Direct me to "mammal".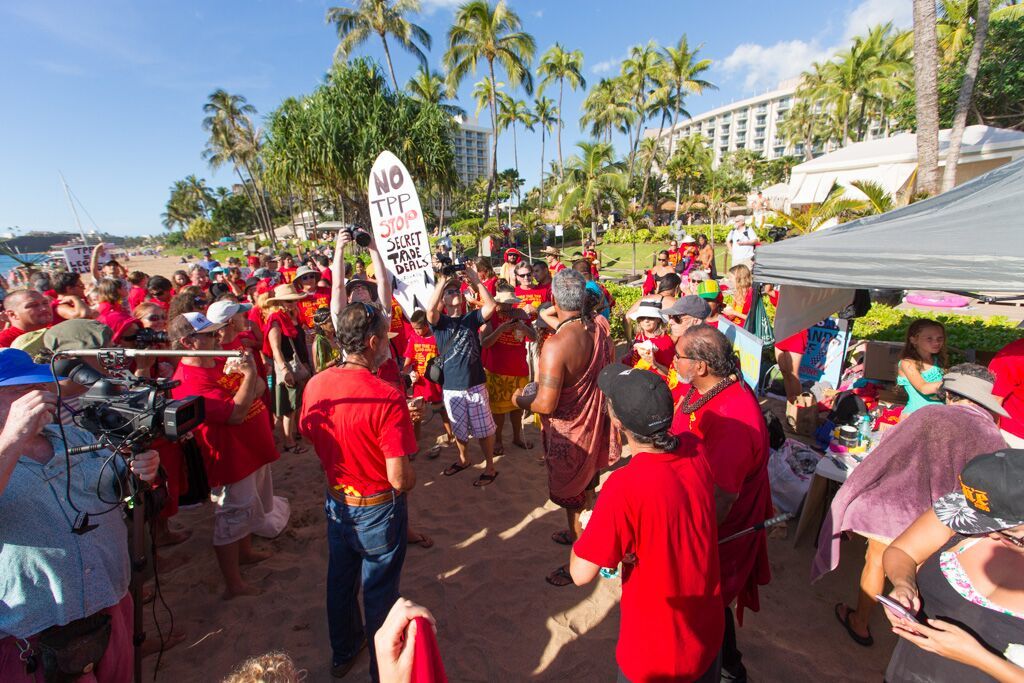
Direction: 1:345:156:682.
